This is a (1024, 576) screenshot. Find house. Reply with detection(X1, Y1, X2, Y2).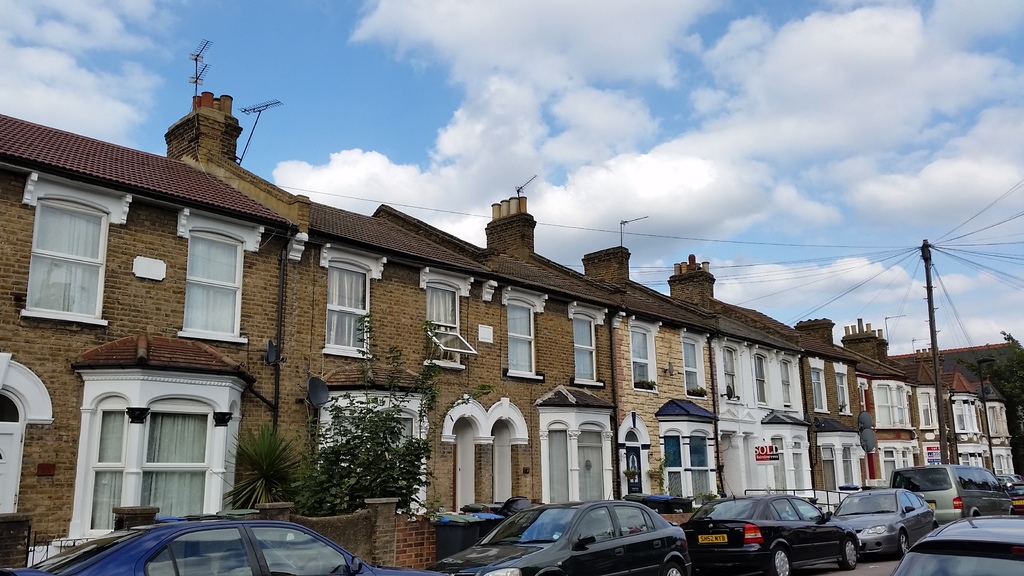
detection(662, 249, 819, 499).
